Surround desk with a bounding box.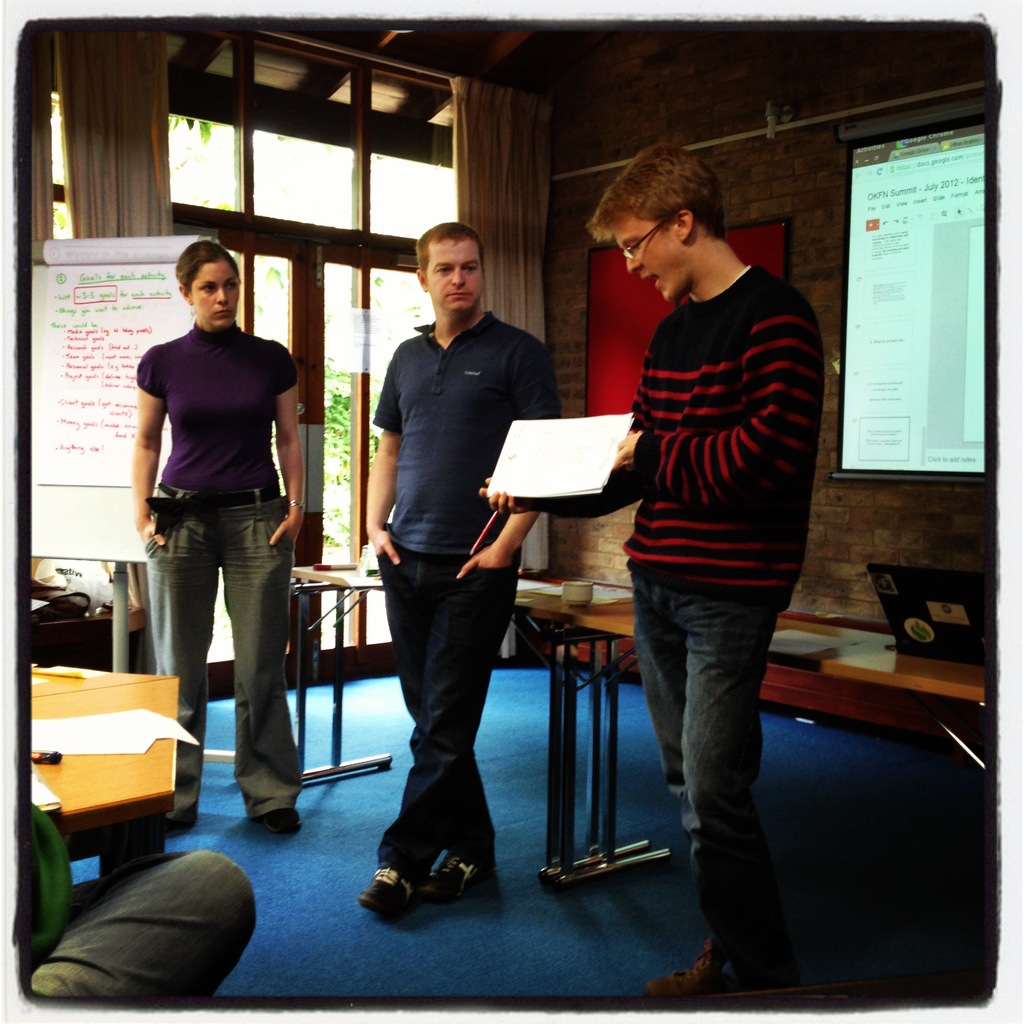
(29, 660, 179, 874).
